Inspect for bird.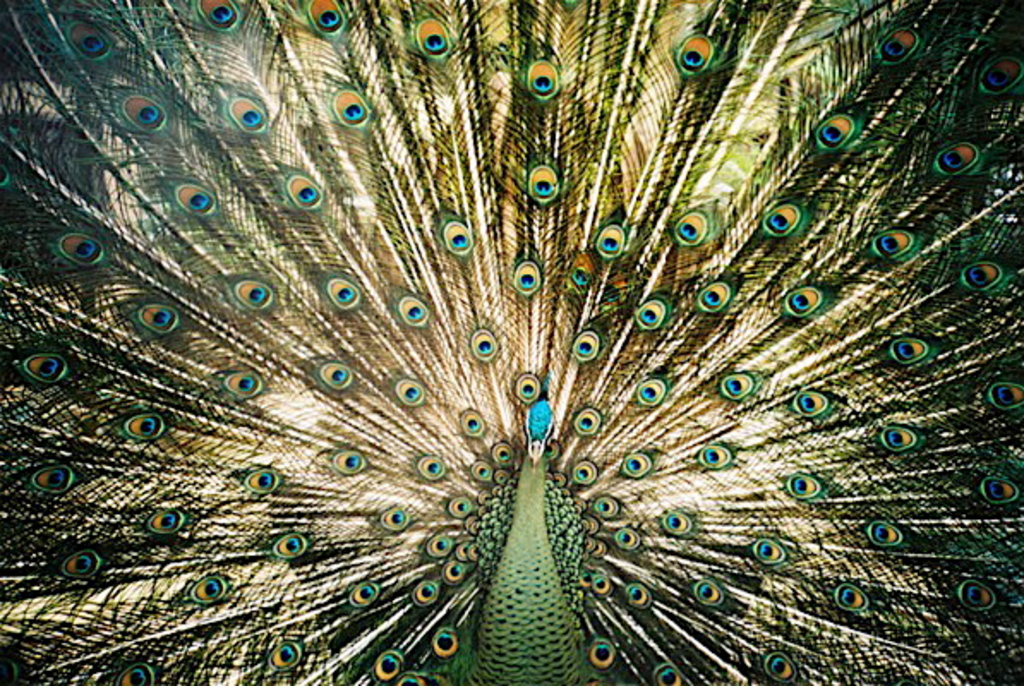
Inspection: l=17, t=0, r=1023, b=684.
